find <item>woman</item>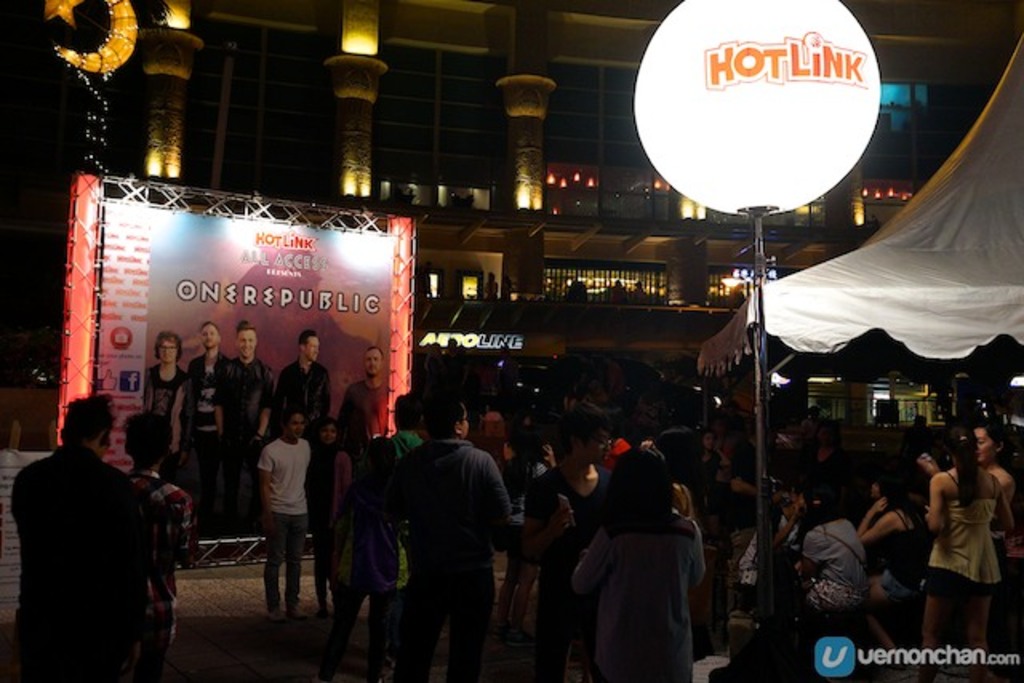
box=[800, 485, 875, 645]
